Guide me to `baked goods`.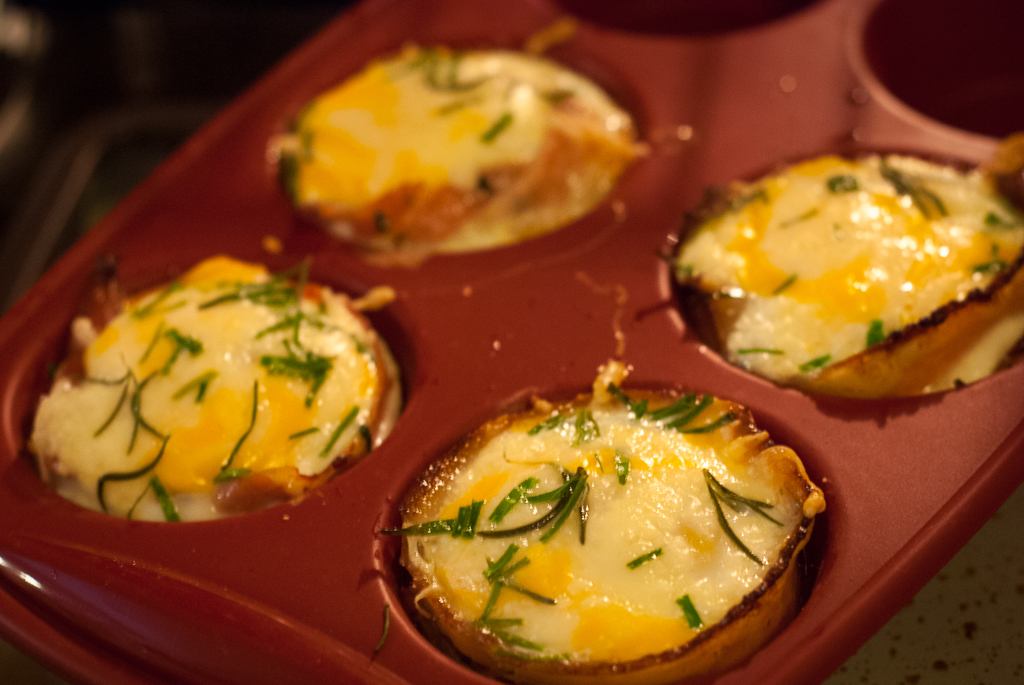
Guidance: <box>271,47,639,241</box>.
